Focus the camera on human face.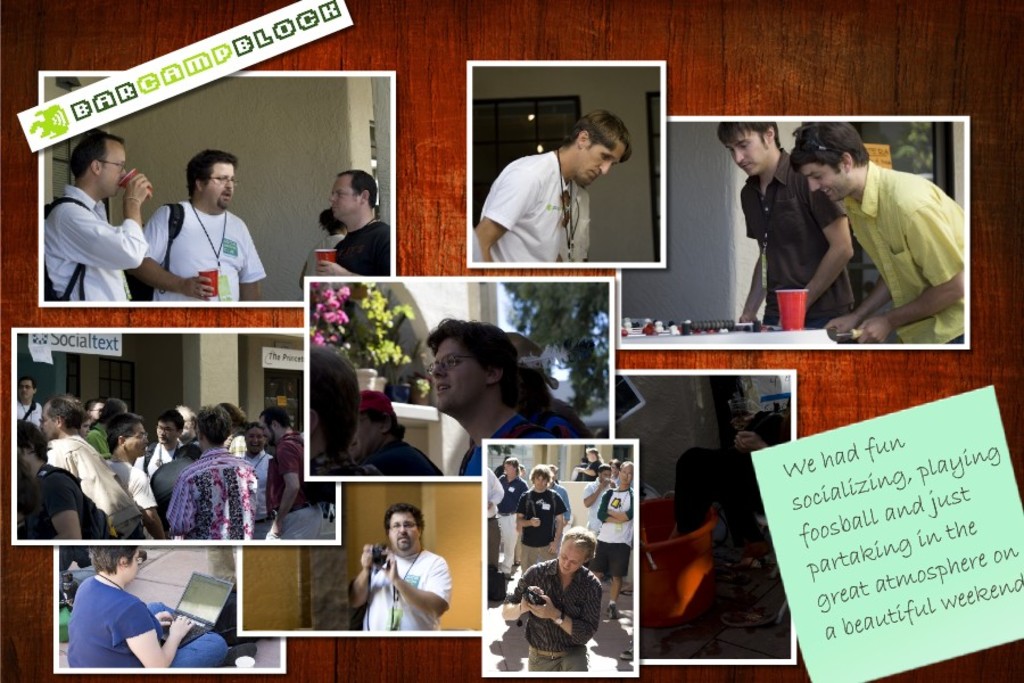
Focus region: (left=616, top=464, right=631, bottom=491).
